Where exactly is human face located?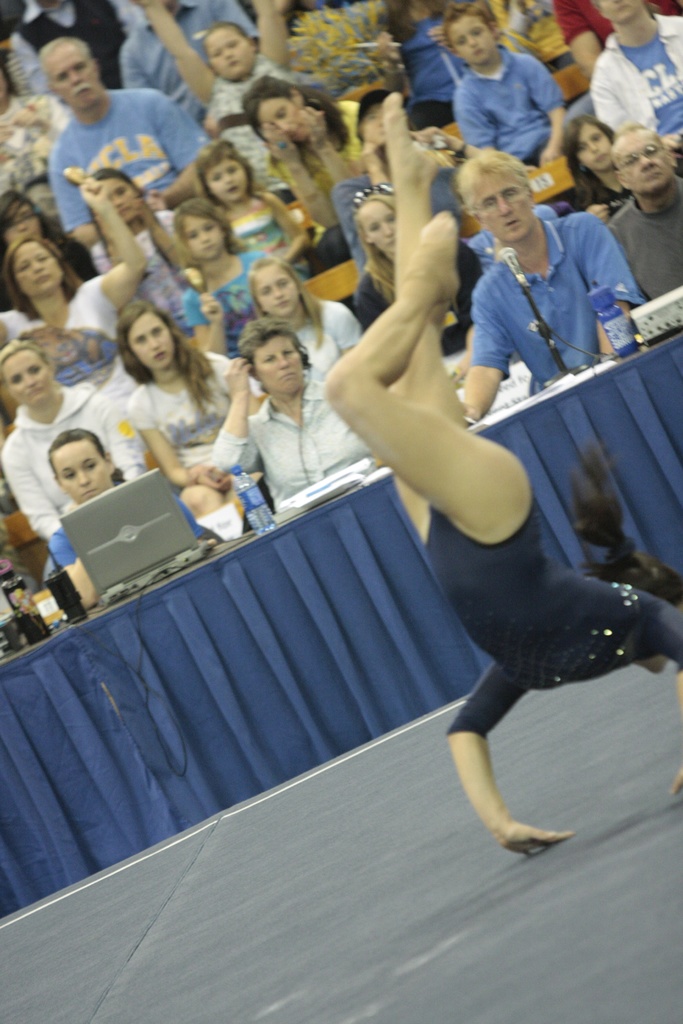
Its bounding box is [left=213, top=169, right=243, bottom=200].
